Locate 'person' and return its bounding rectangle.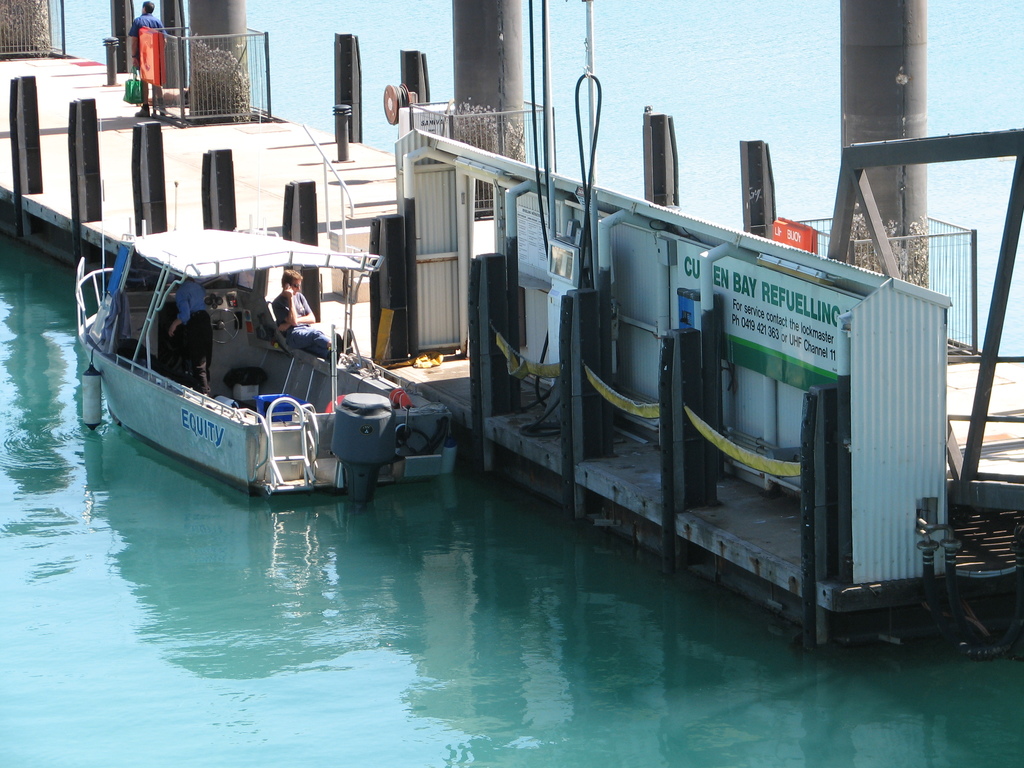
[x1=163, y1=278, x2=214, y2=392].
